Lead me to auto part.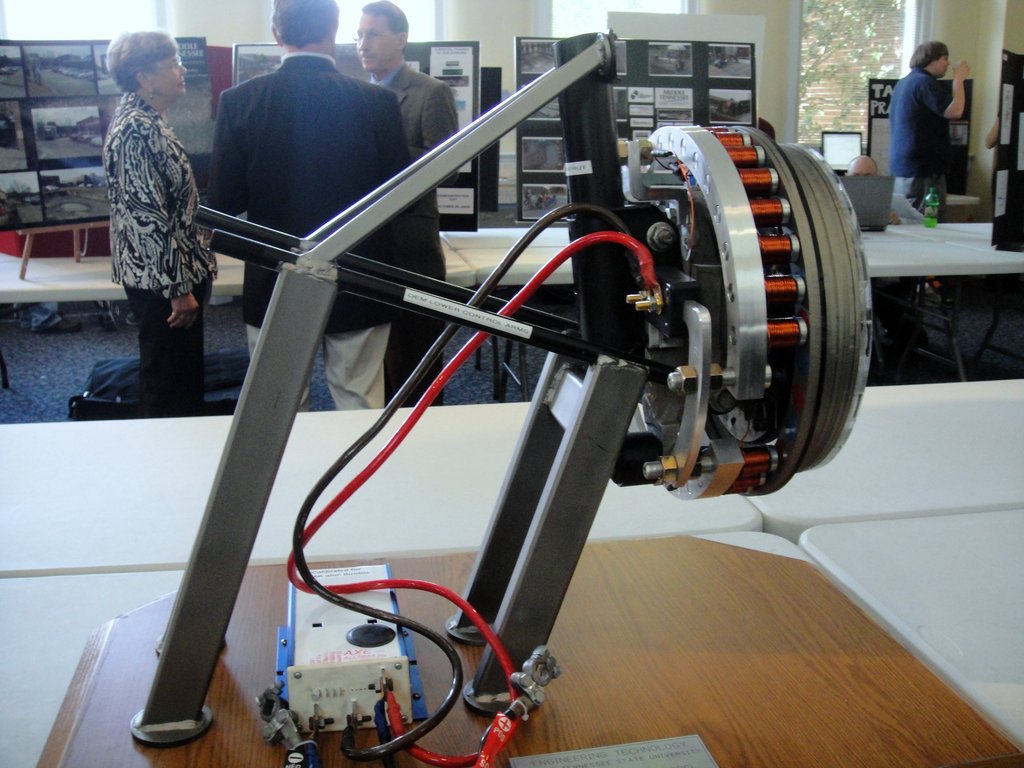
Lead to (x1=255, y1=126, x2=875, y2=767).
